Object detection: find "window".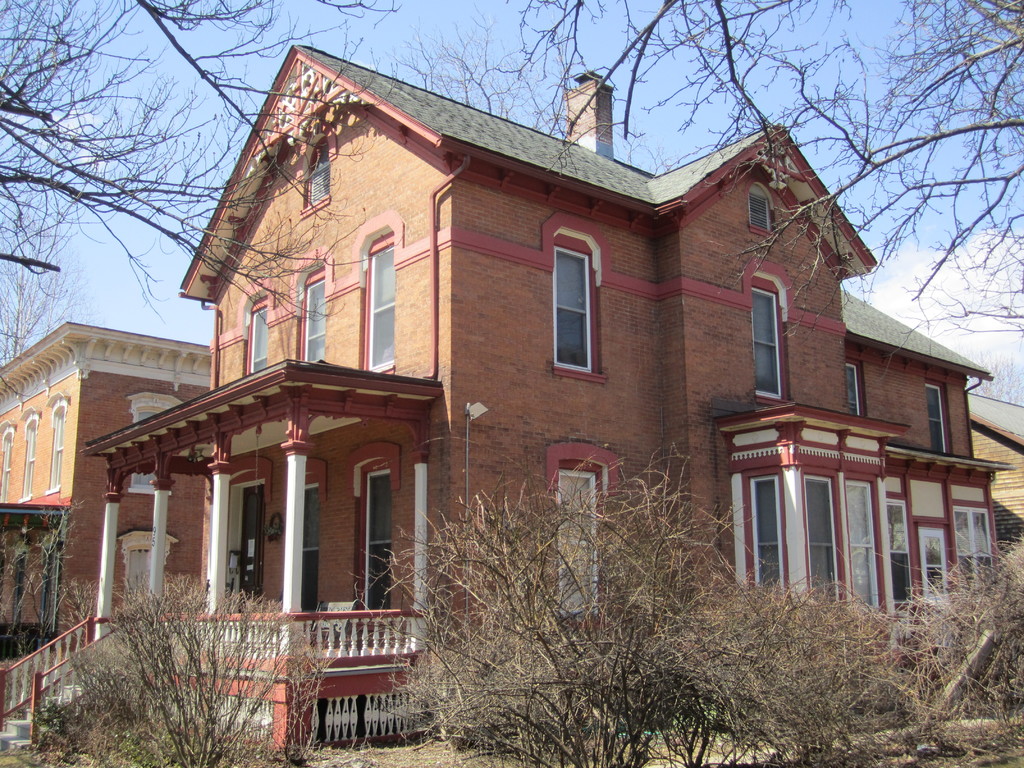
756,287,781,422.
